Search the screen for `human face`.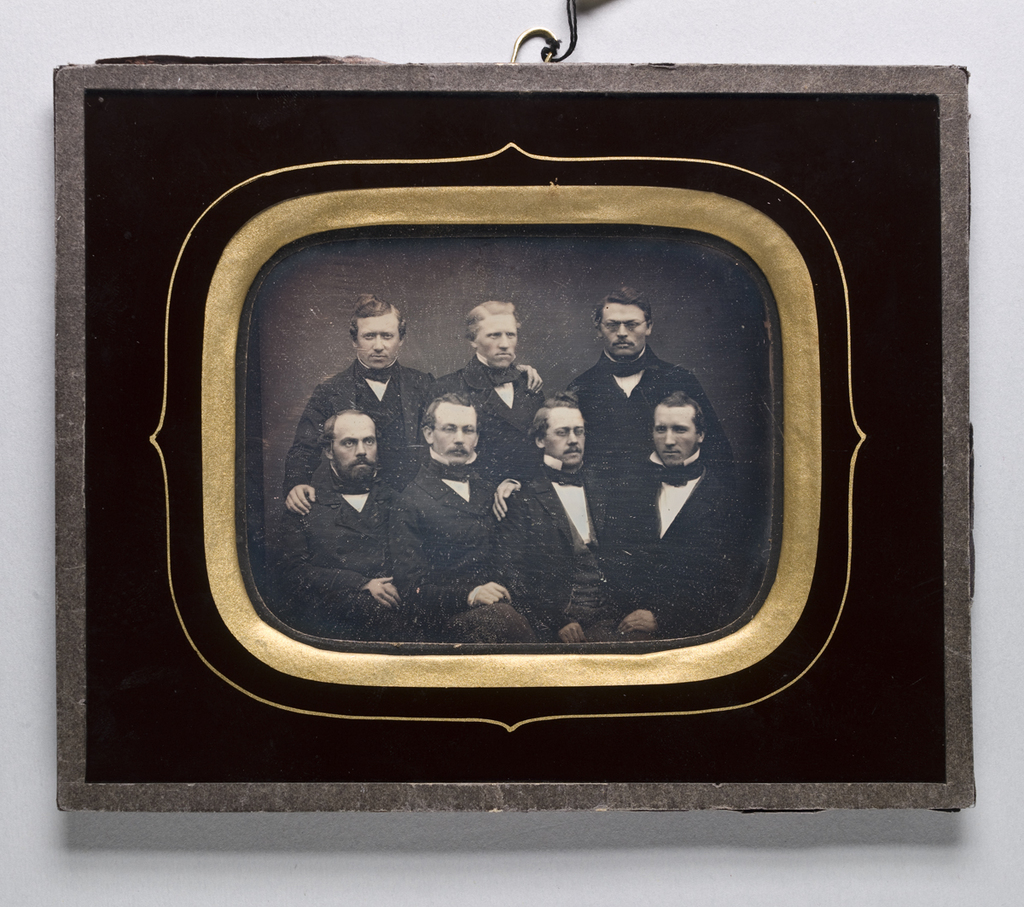
Found at 433,409,476,464.
